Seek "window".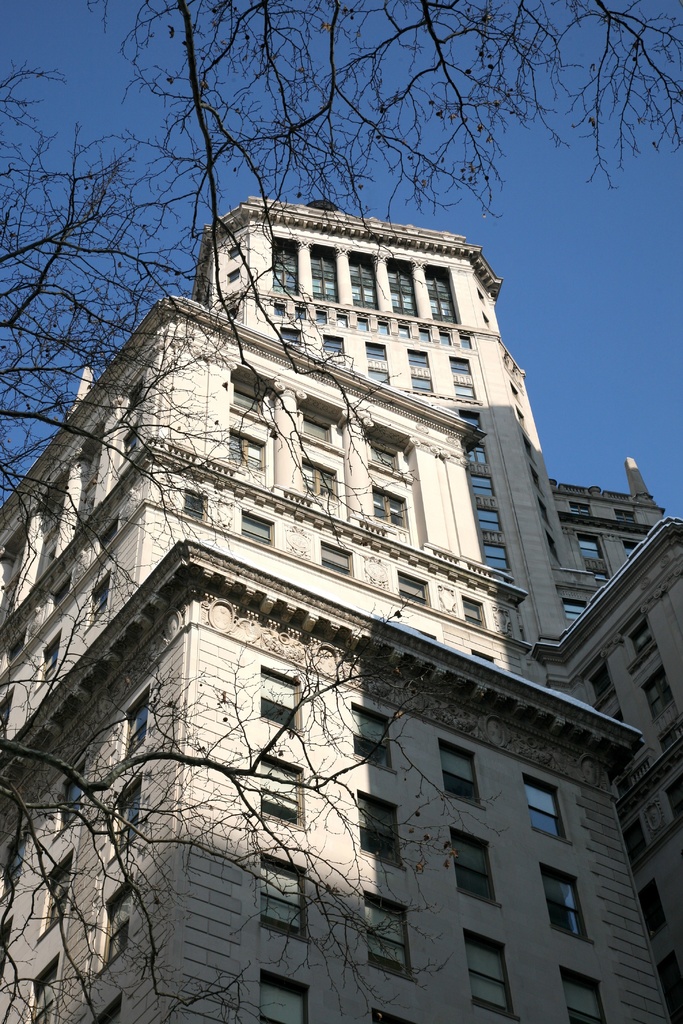
[179,490,213,518].
